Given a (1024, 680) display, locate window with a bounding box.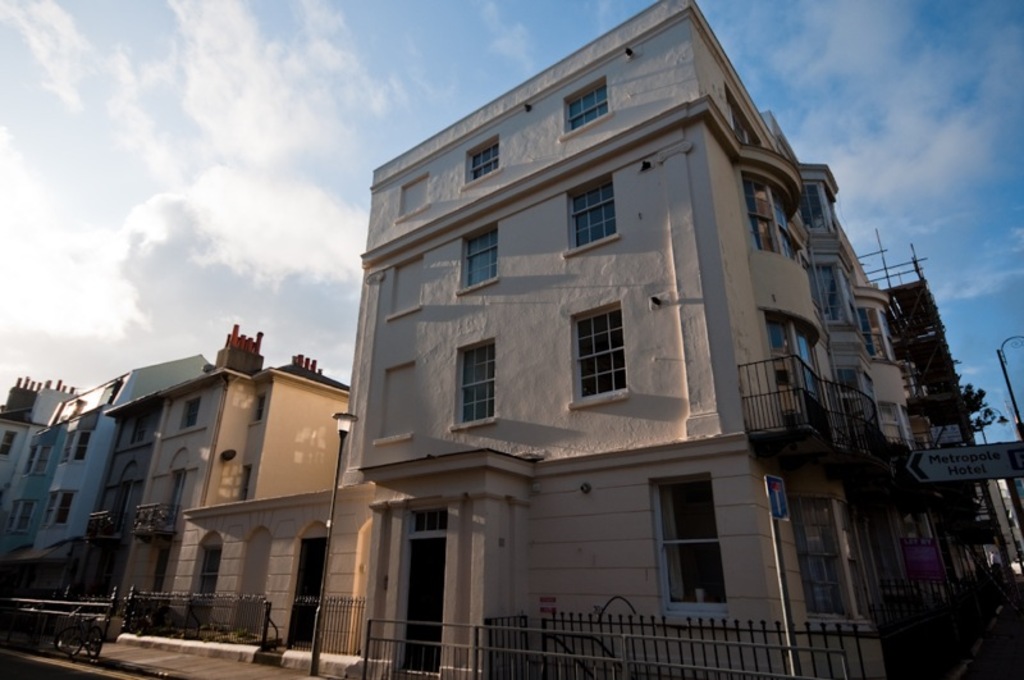
Located: 728, 91, 760, 146.
